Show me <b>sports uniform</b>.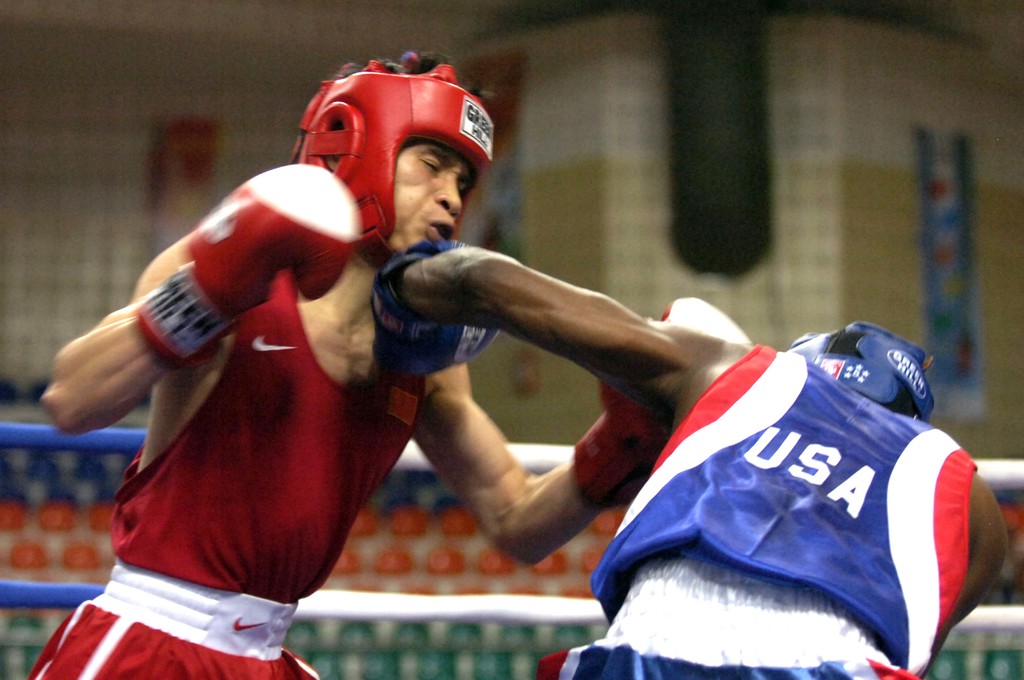
<b>sports uniform</b> is here: left=29, top=266, right=430, bottom=679.
